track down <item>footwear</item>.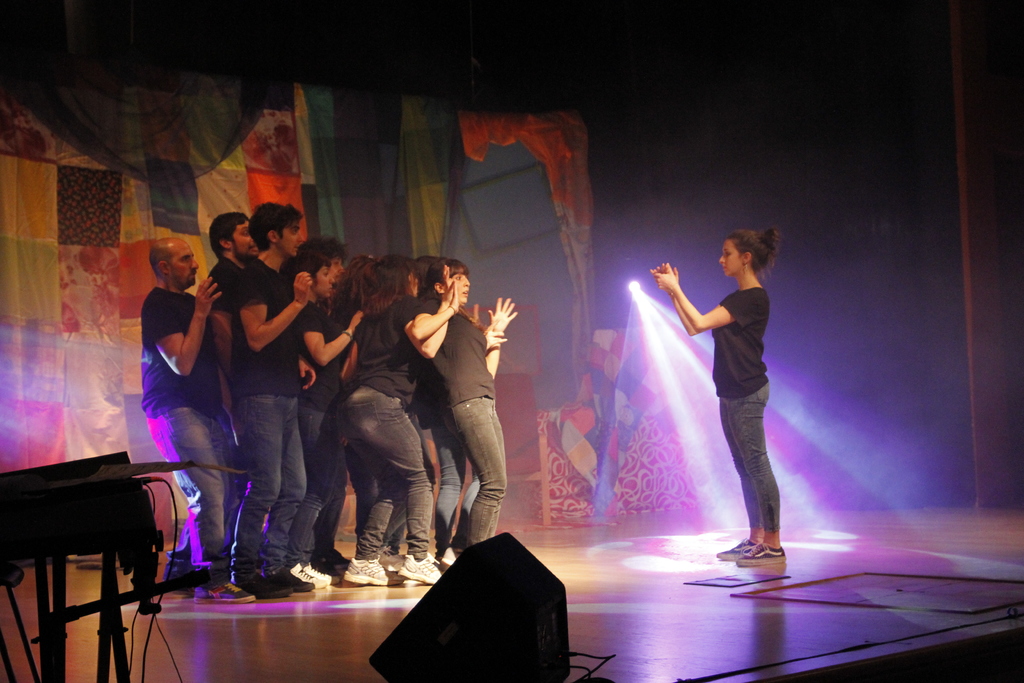
Tracked to select_region(717, 541, 756, 562).
